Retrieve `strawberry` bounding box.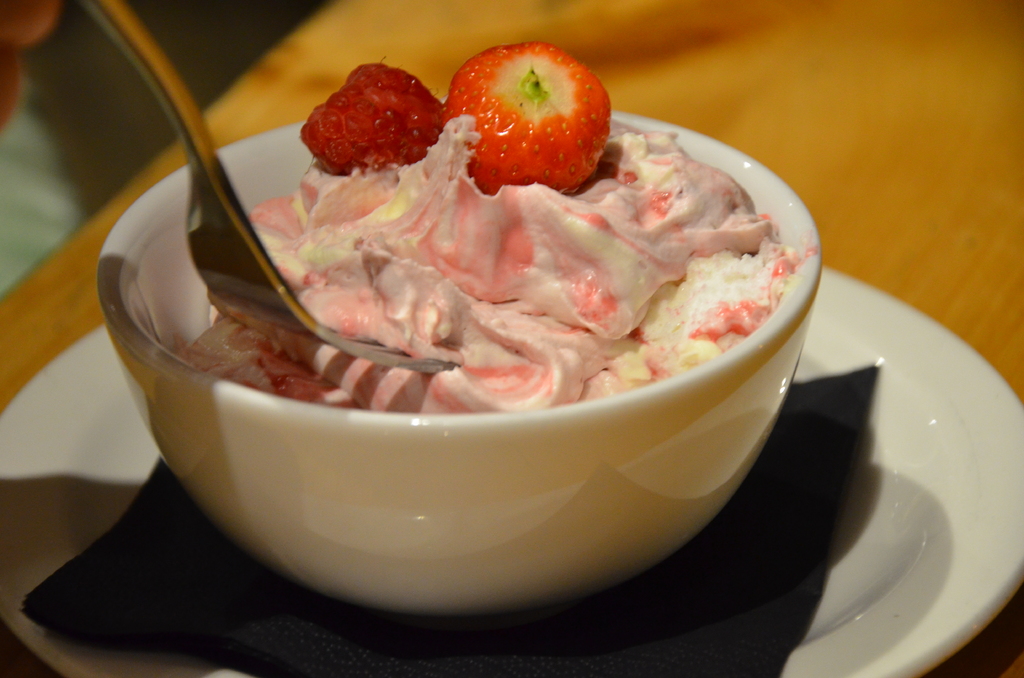
Bounding box: <region>300, 57, 444, 180</region>.
